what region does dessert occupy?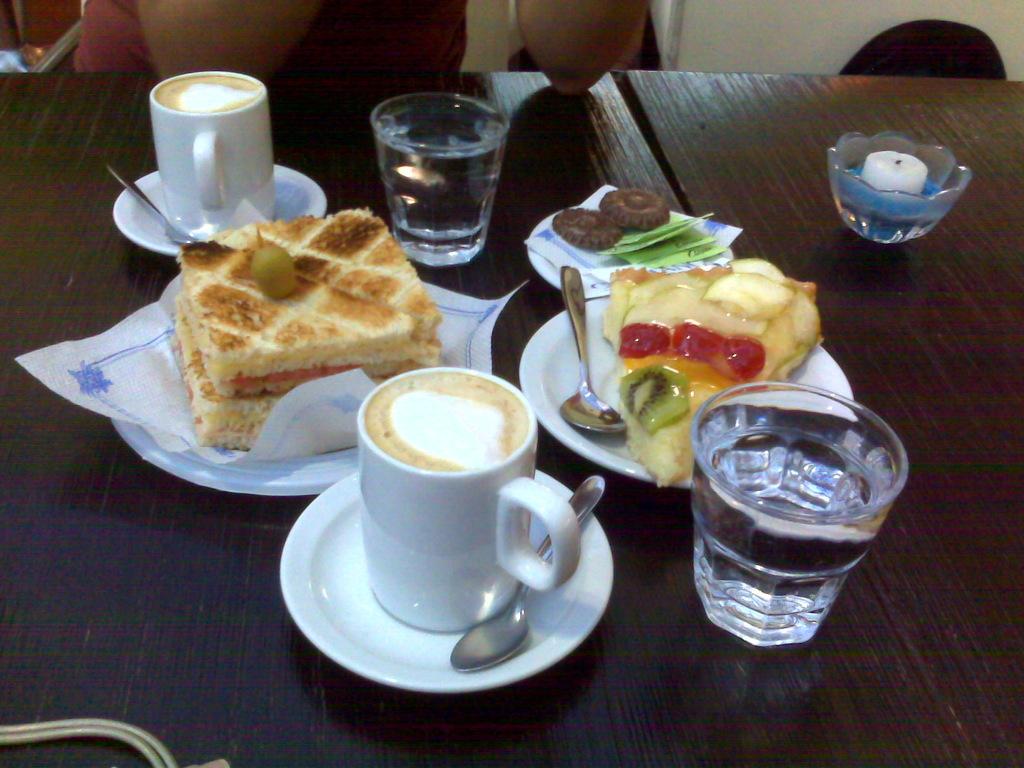
rect(588, 184, 673, 233).
